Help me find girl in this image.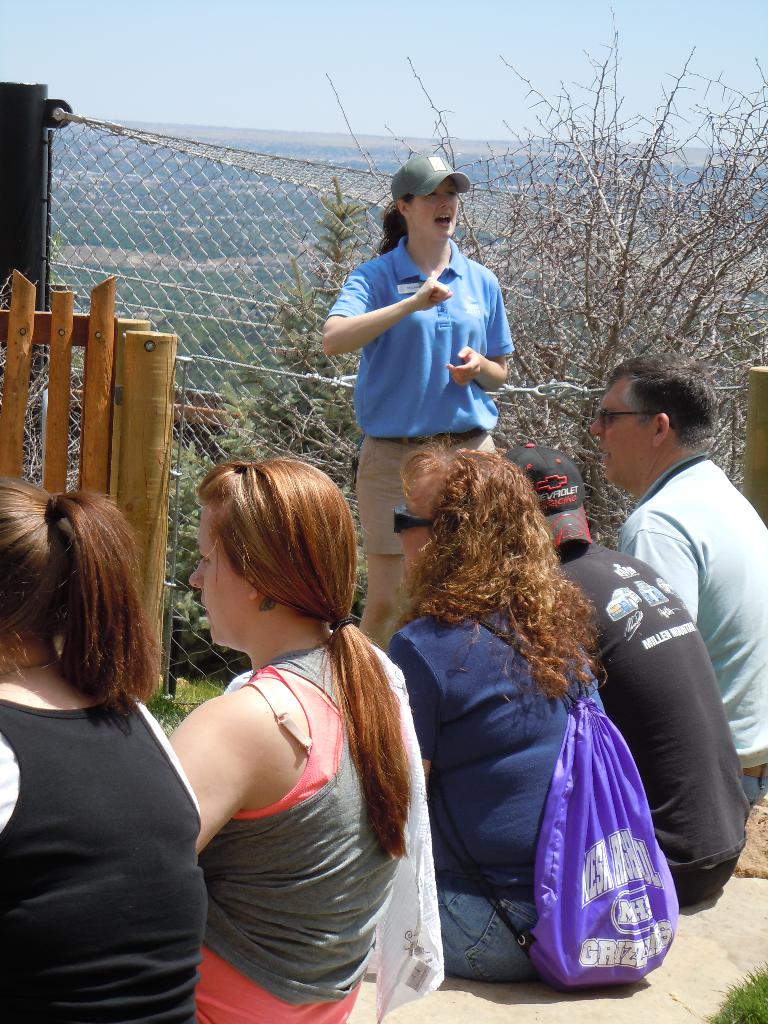
Found it: <box>166,461,413,1023</box>.
